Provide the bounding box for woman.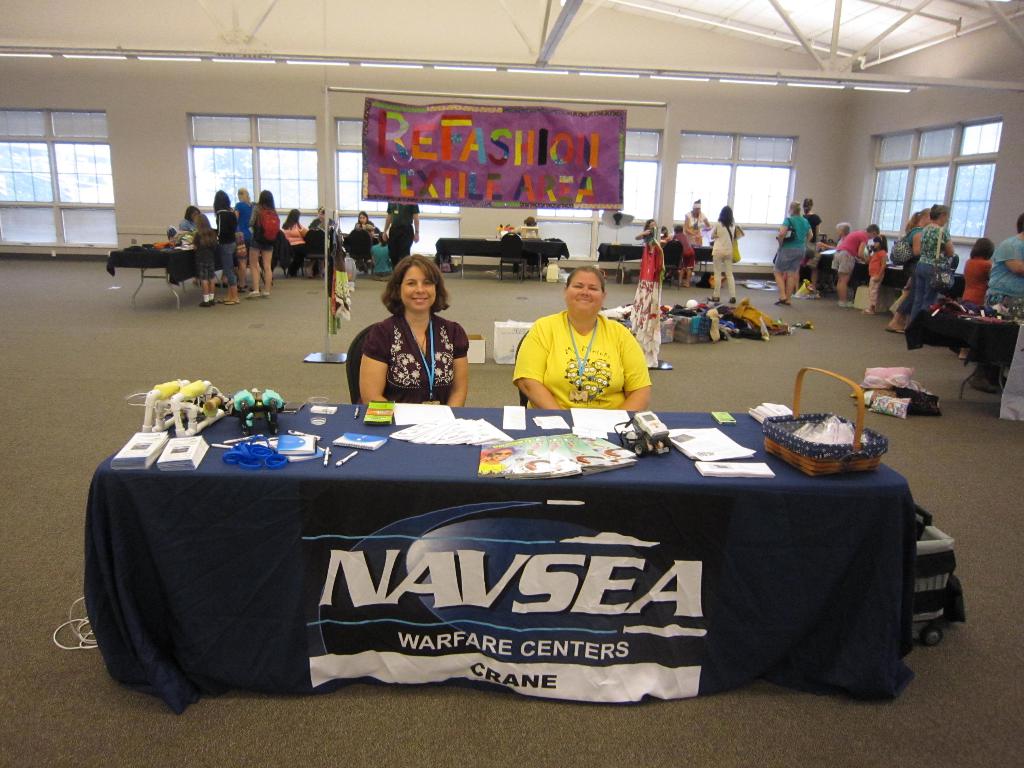
[230, 191, 257, 264].
